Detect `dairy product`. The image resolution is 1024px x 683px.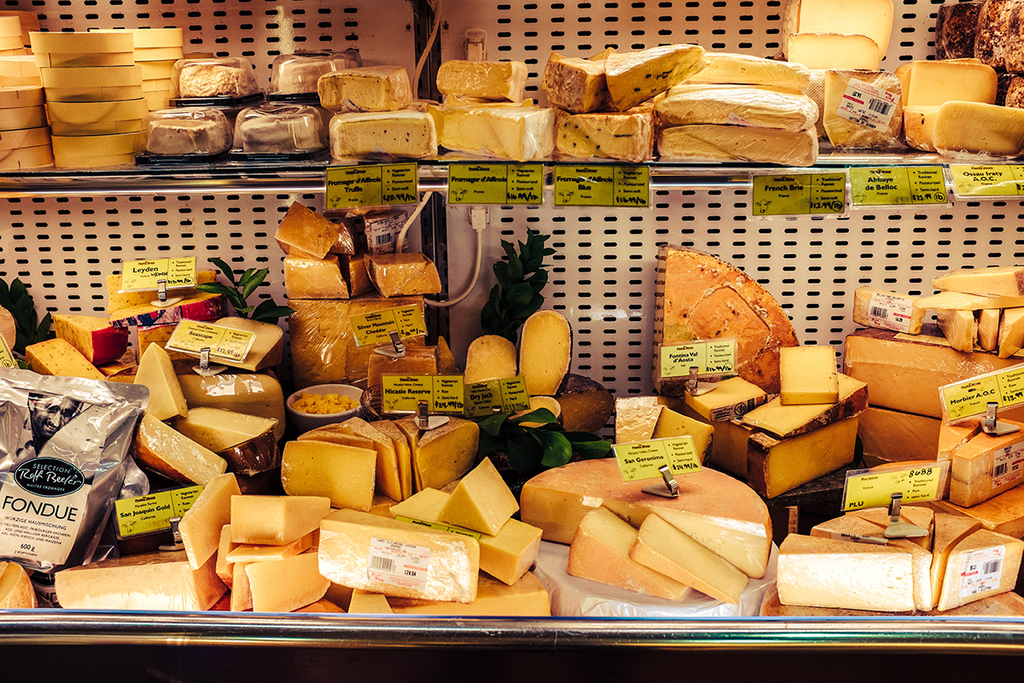
BBox(170, 471, 249, 565).
